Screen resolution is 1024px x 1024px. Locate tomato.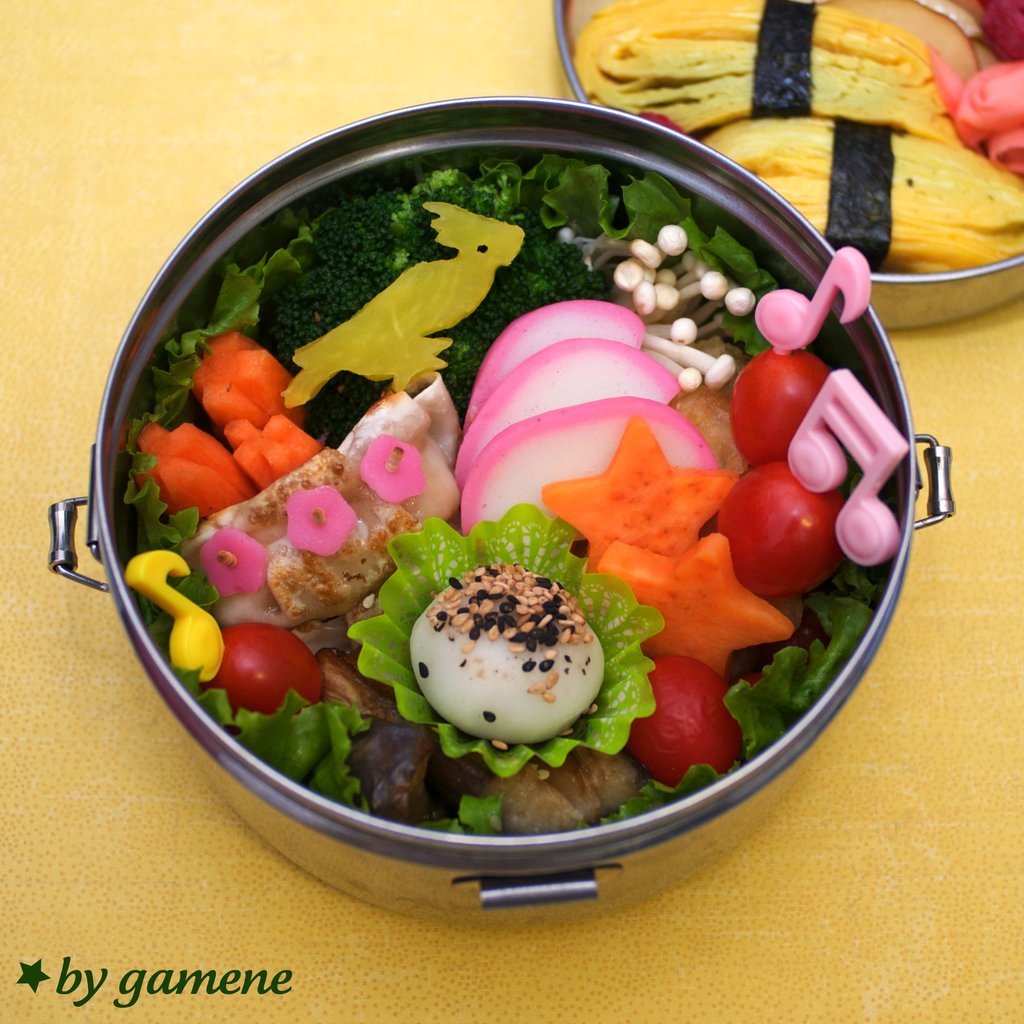
select_region(728, 460, 857, 586).
